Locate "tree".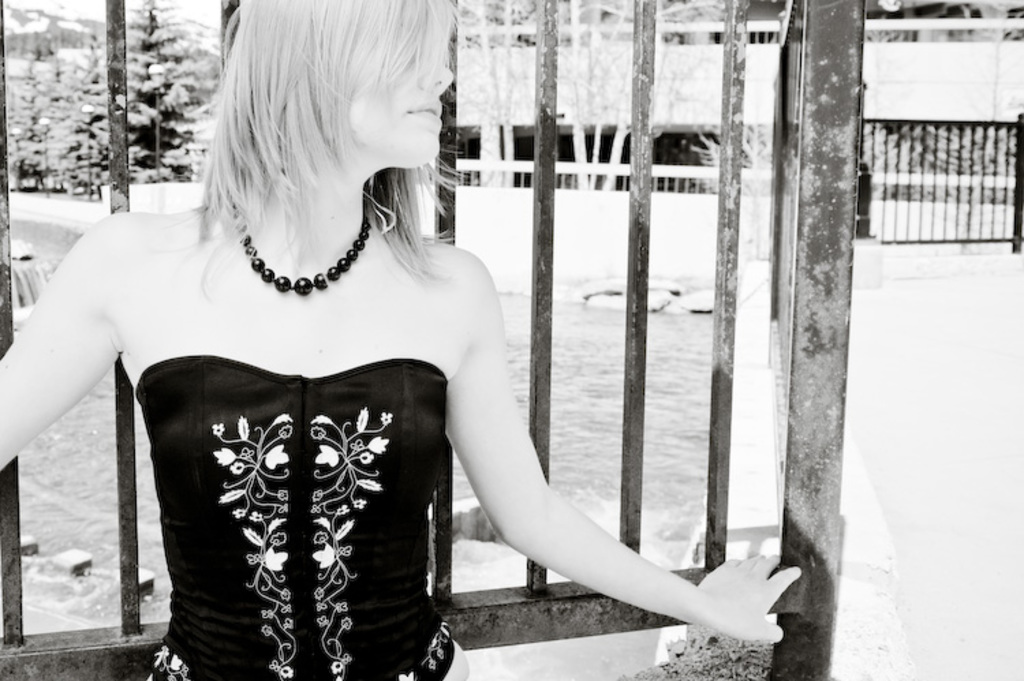
Bounding box: 101:0:221:177.
